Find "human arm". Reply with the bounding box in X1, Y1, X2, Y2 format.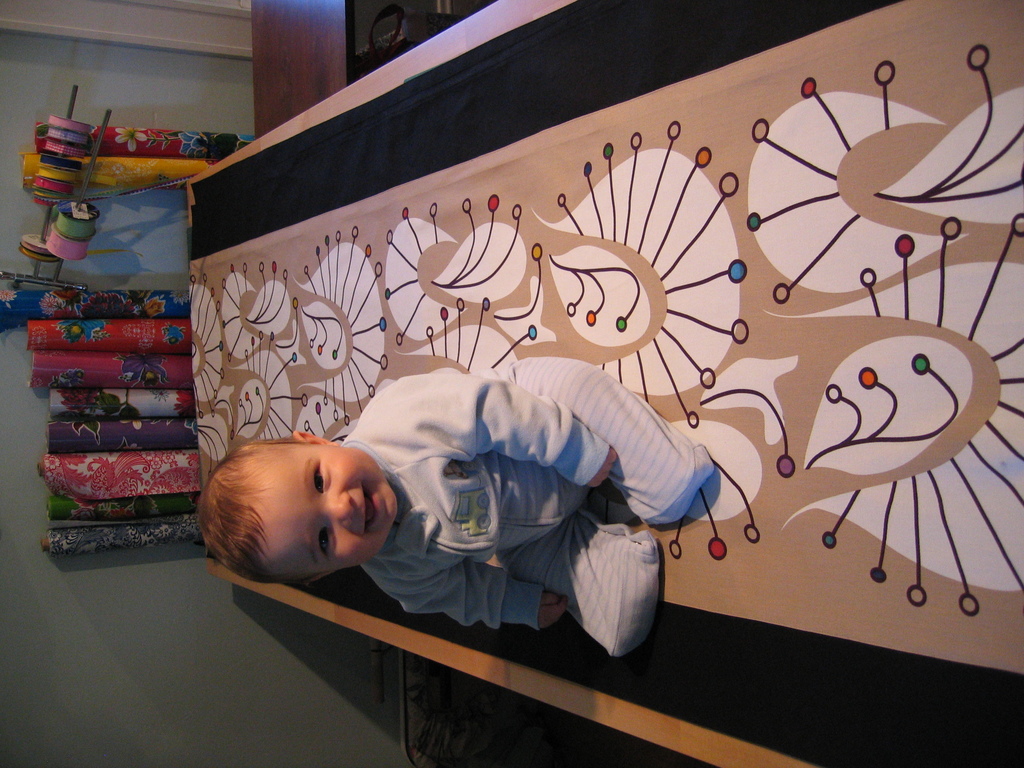
382, 550, 578, 637.
